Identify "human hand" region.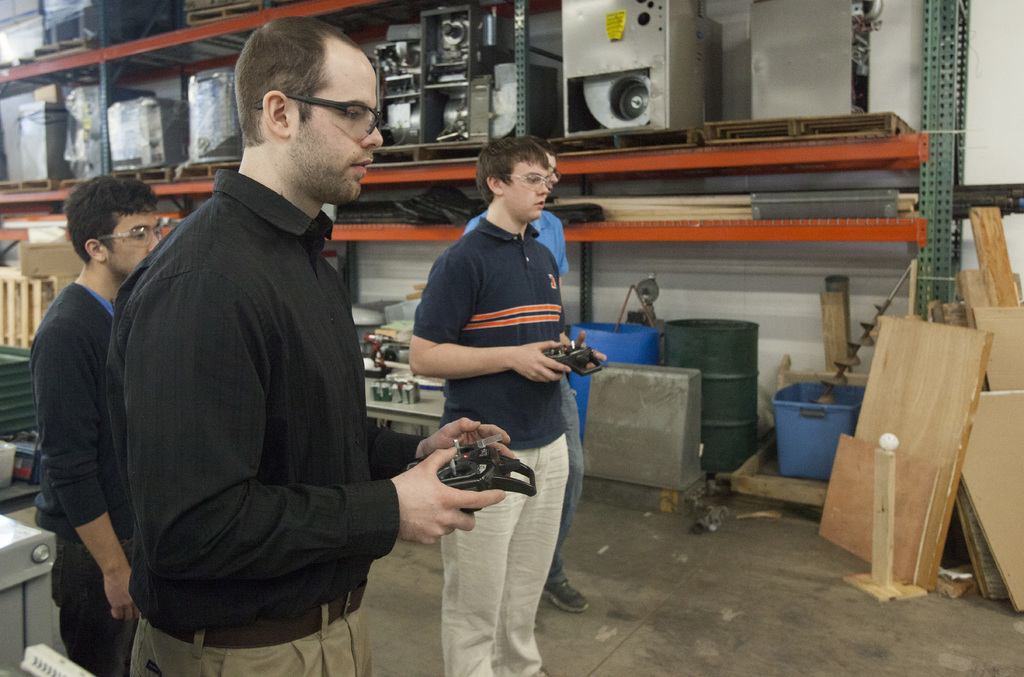
Region: x1=422, y1=412, x2=517, y2=478.
